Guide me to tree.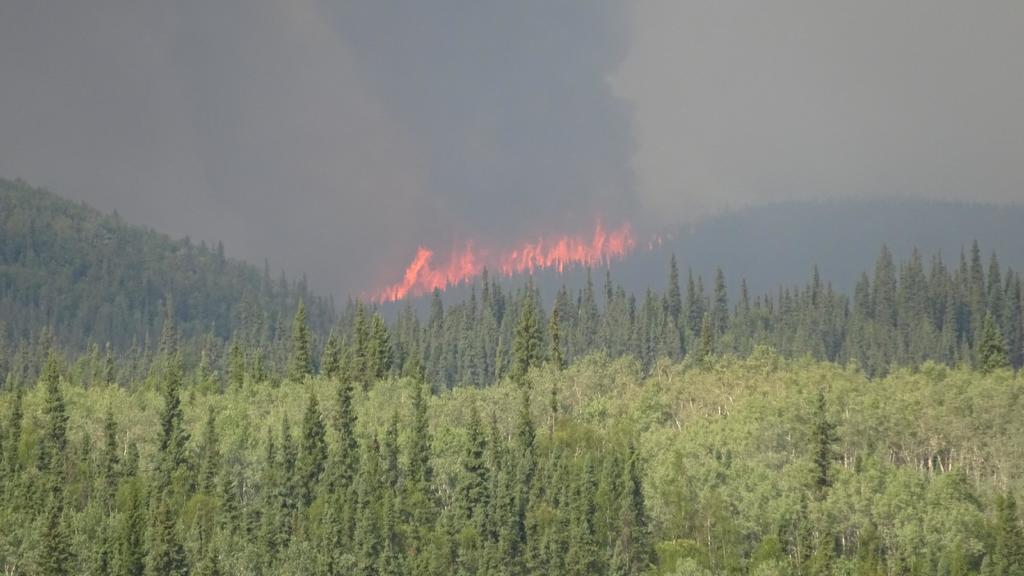
Guidance: (621,291,644,361).
